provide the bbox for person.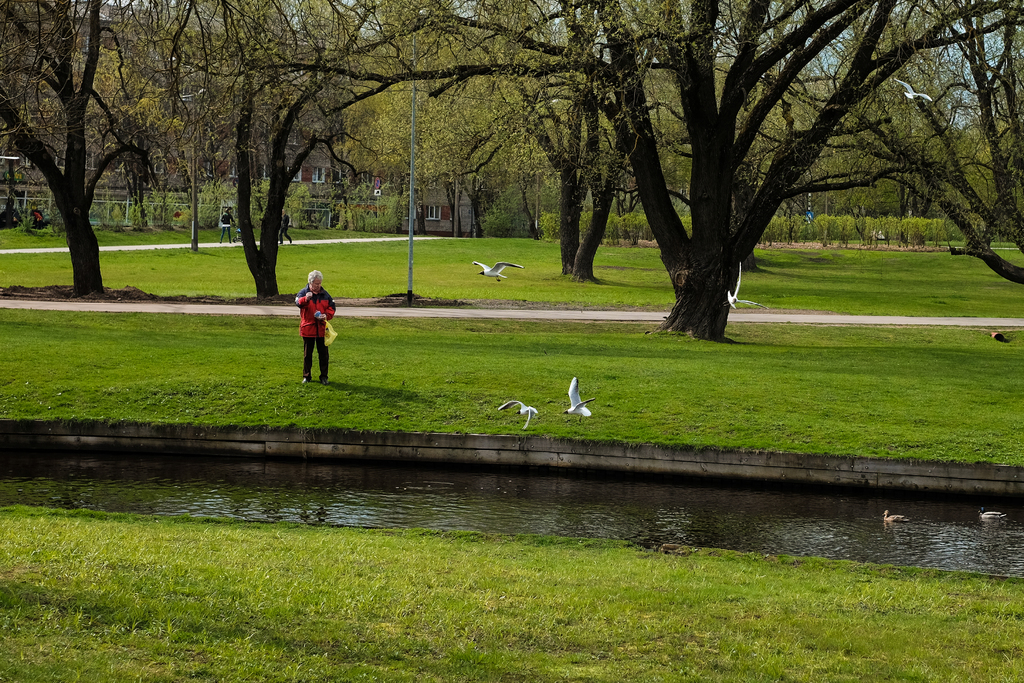
<bbox>0, 202, 22, 231</bbox>.
